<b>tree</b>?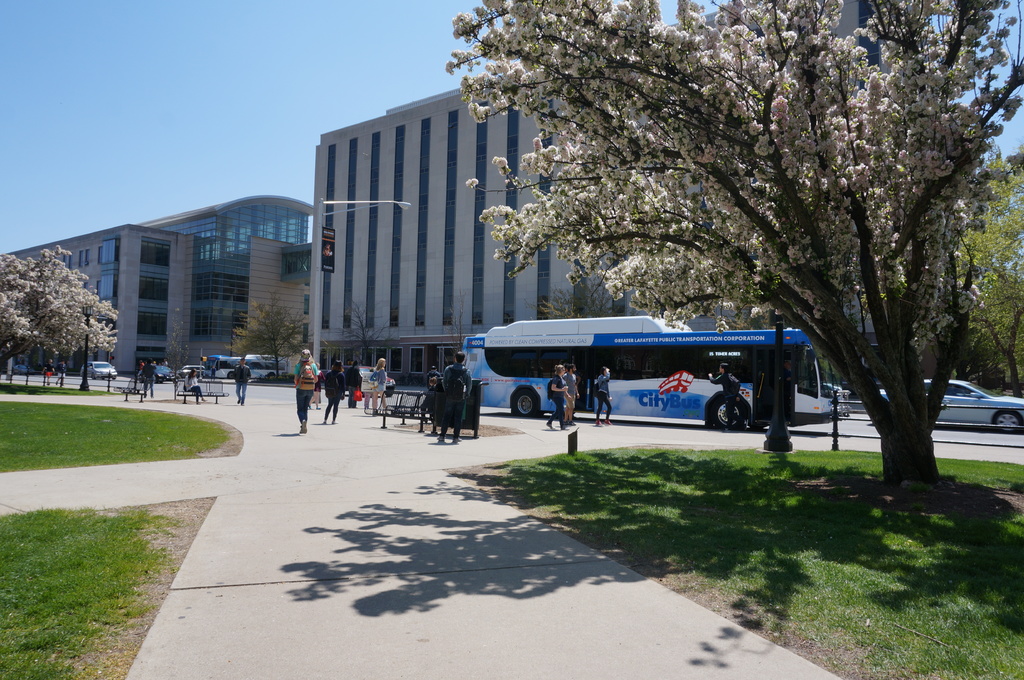
rect(541, 275, 628, 321)
